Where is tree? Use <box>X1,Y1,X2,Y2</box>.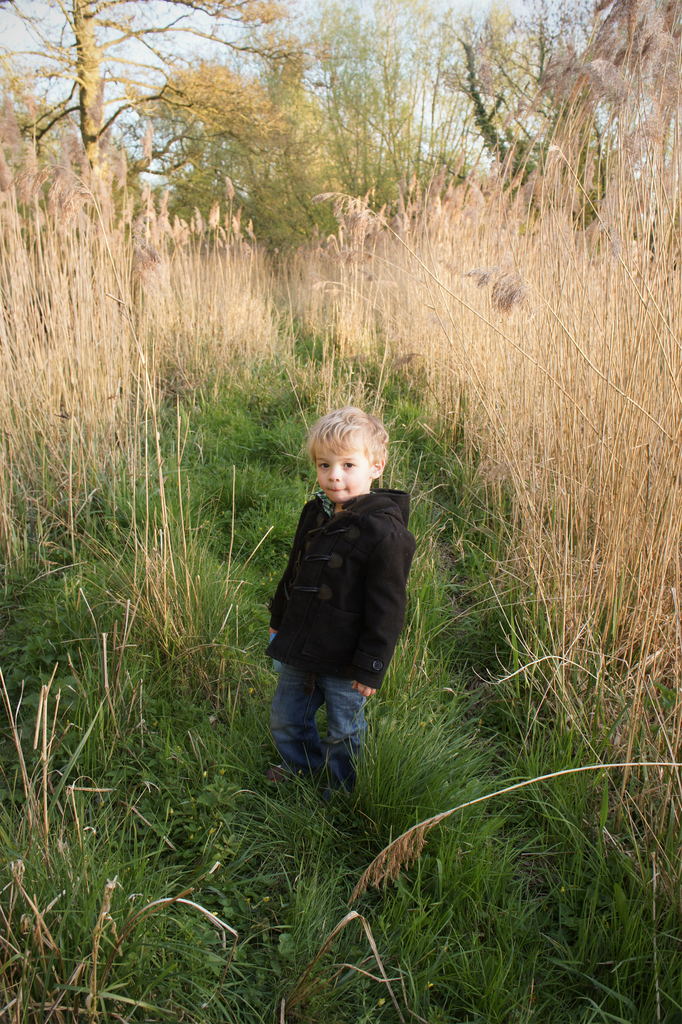
<box>2,3,304,220</box>.
